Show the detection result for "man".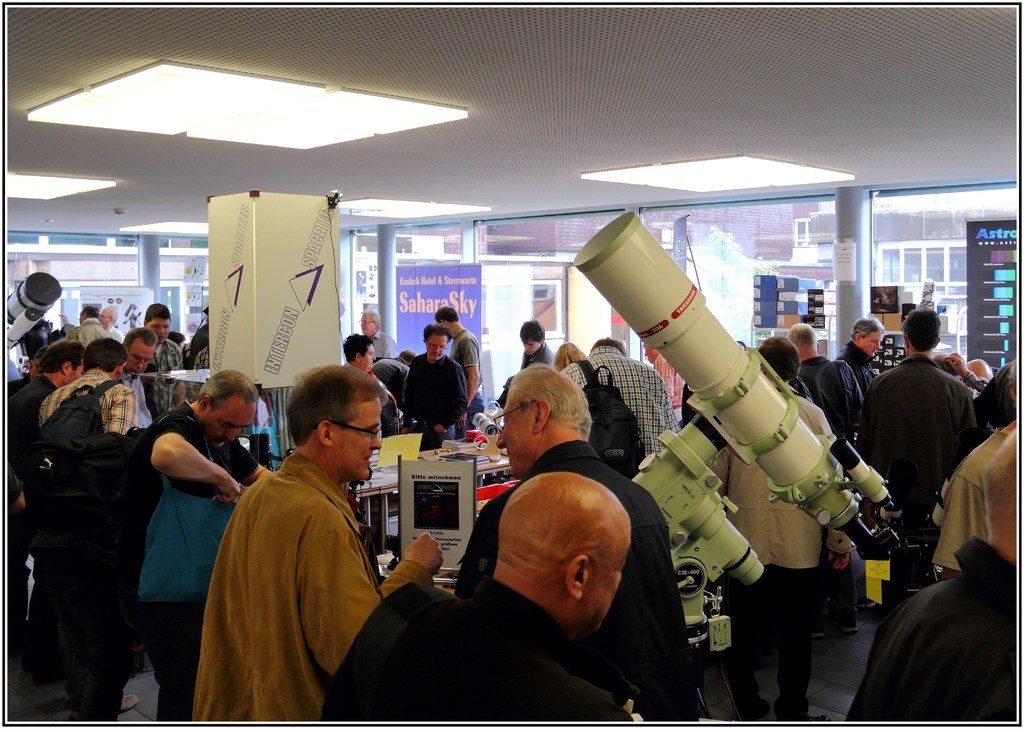
bbox=[964, 357, 998, 383].
